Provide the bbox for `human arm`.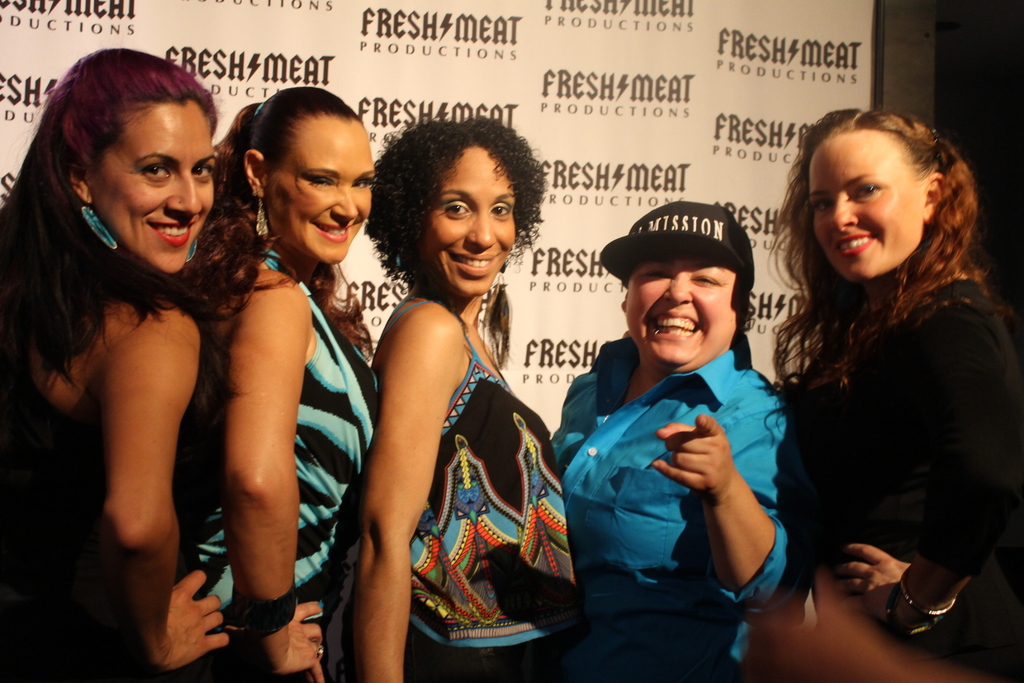
76, 295, 239, 670.
